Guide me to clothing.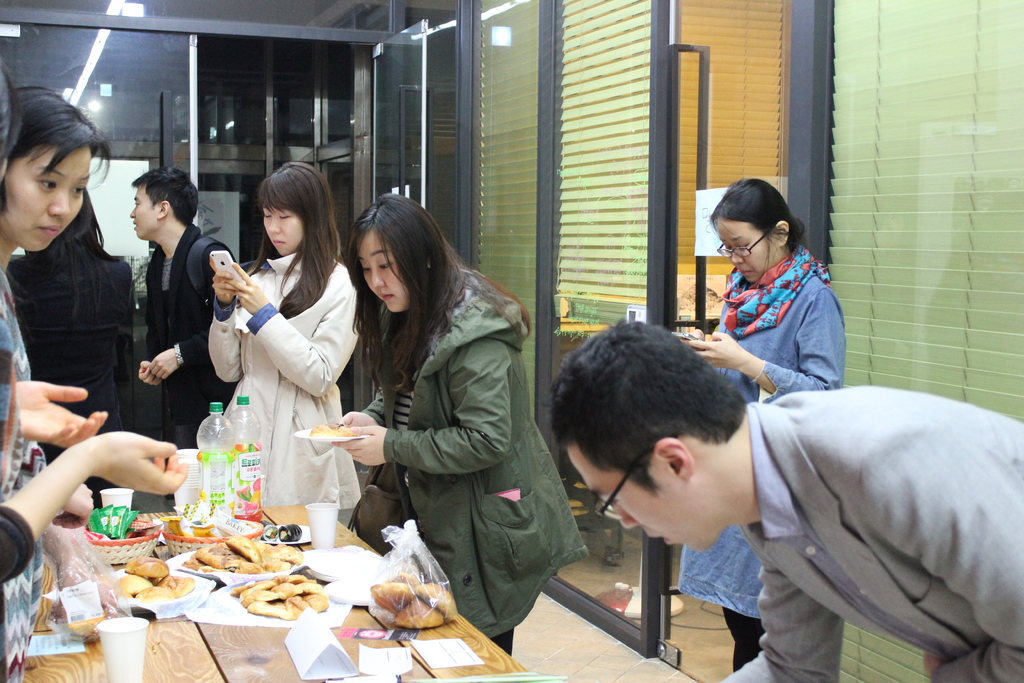
Guidance: locate(365, 277, 578, 655).
